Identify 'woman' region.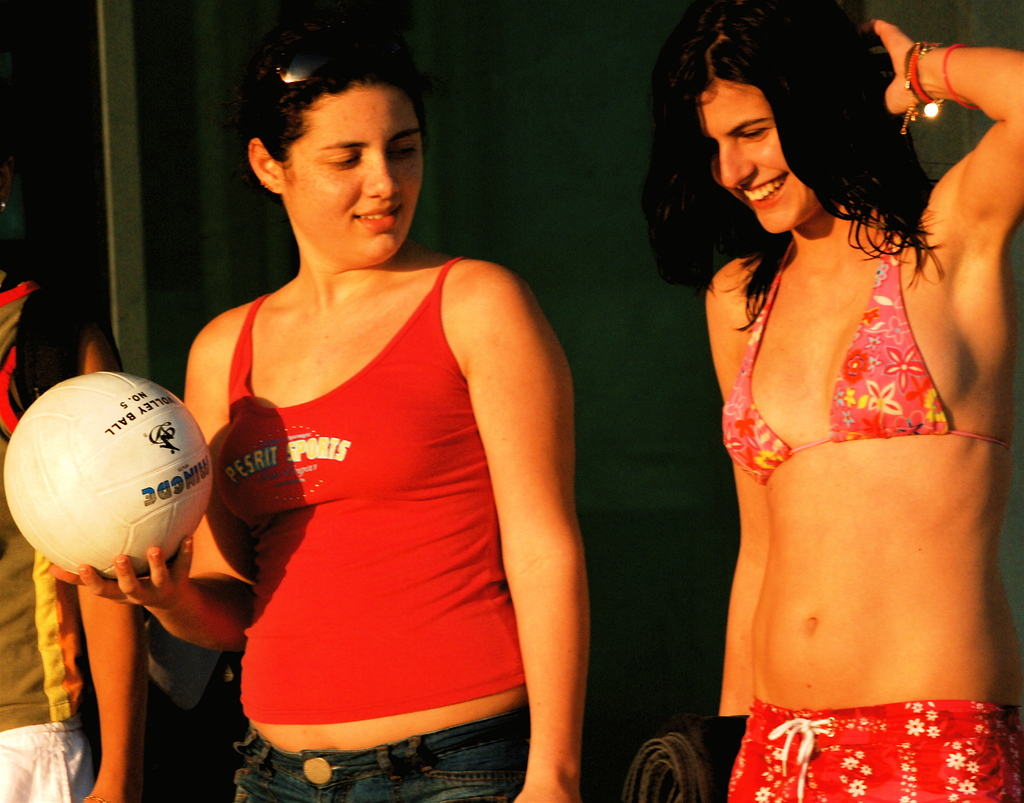
Region: box=[141, 50, 595, 780].
